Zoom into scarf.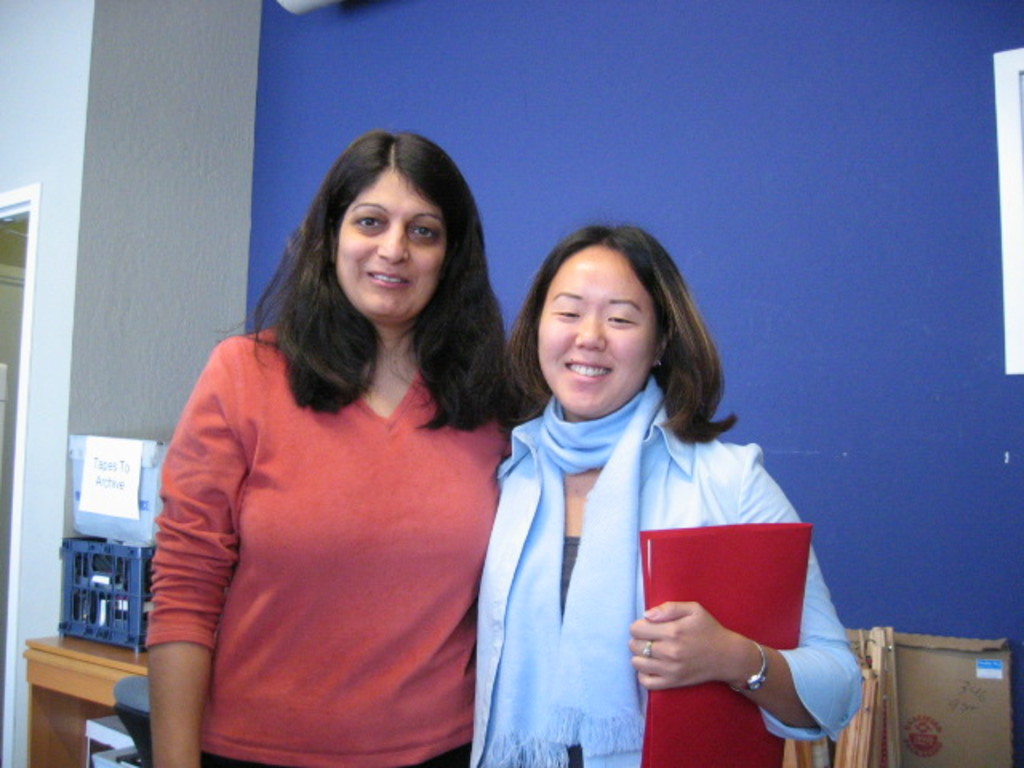
Zoom target: <region>482, 378, 669, 766</region>.
